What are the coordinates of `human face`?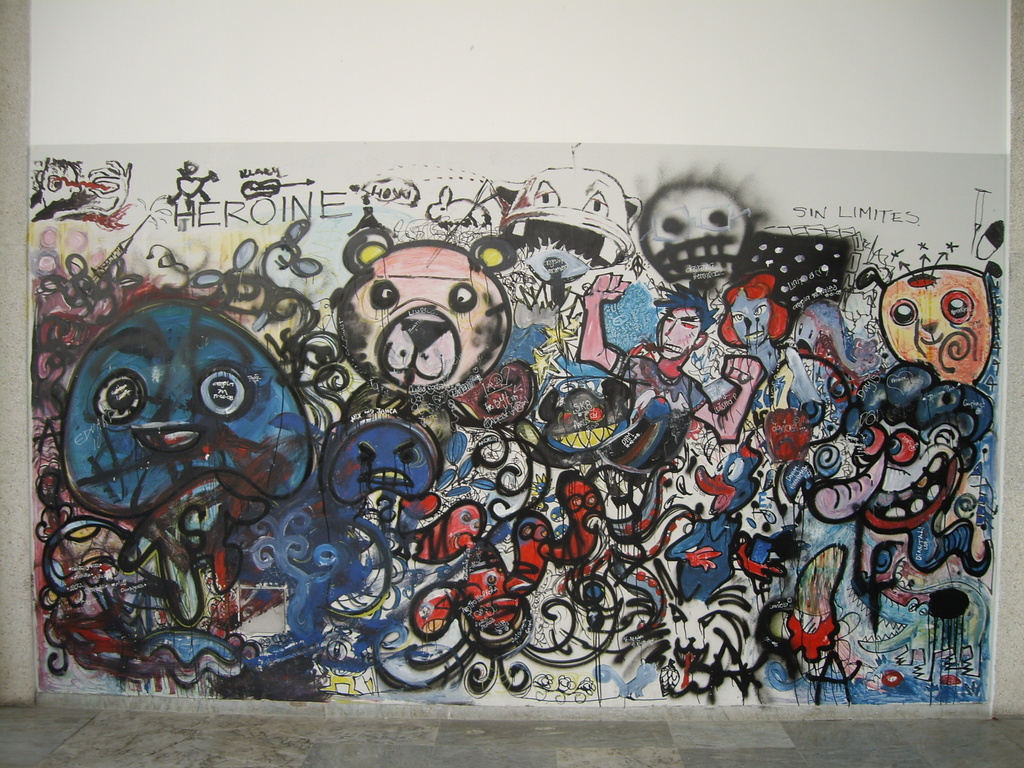
{"x1": 730, "y1": 291, "x2": 773, "y2": 346}.
